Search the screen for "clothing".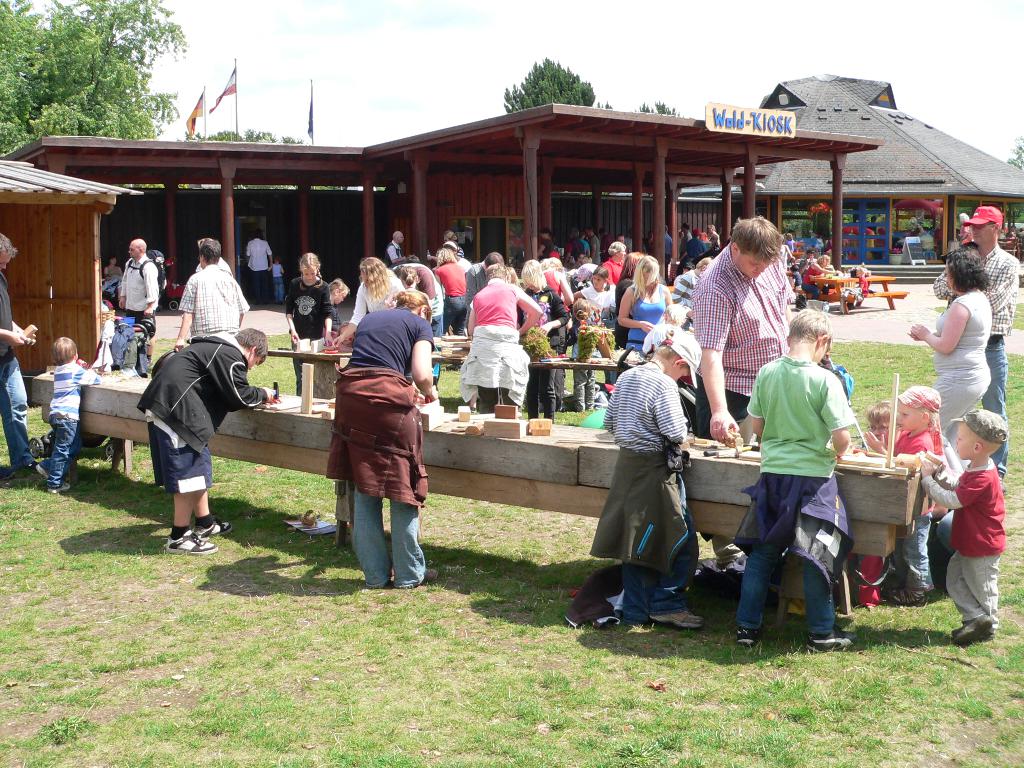
Found at [932, 244, 1021, 335].
